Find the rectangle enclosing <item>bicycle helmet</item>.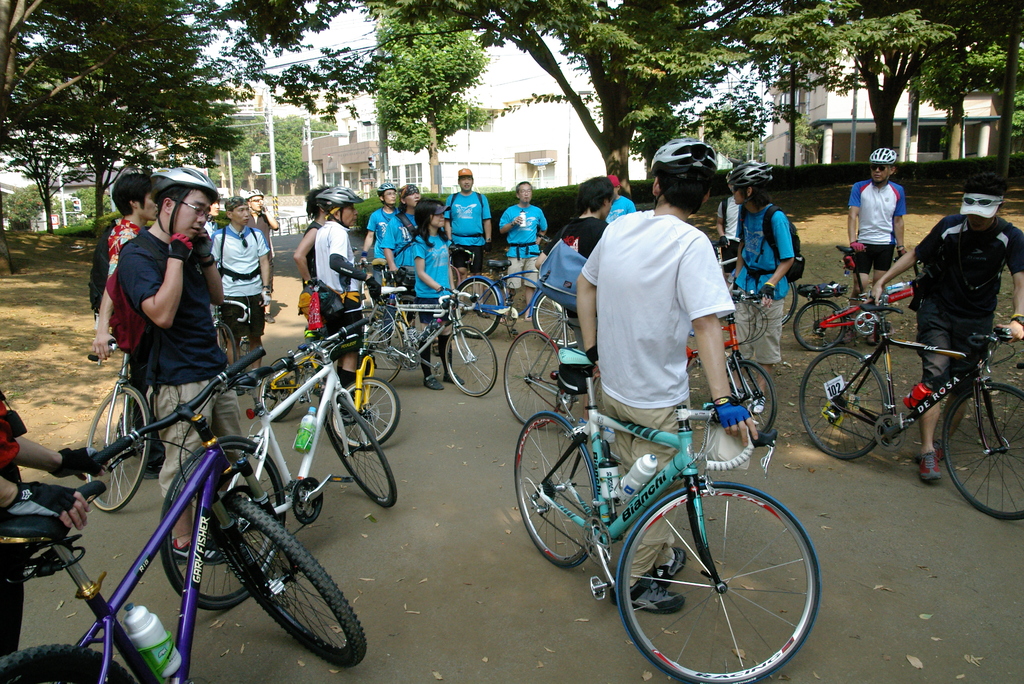
l=720, t=157, r=764, b=184.
